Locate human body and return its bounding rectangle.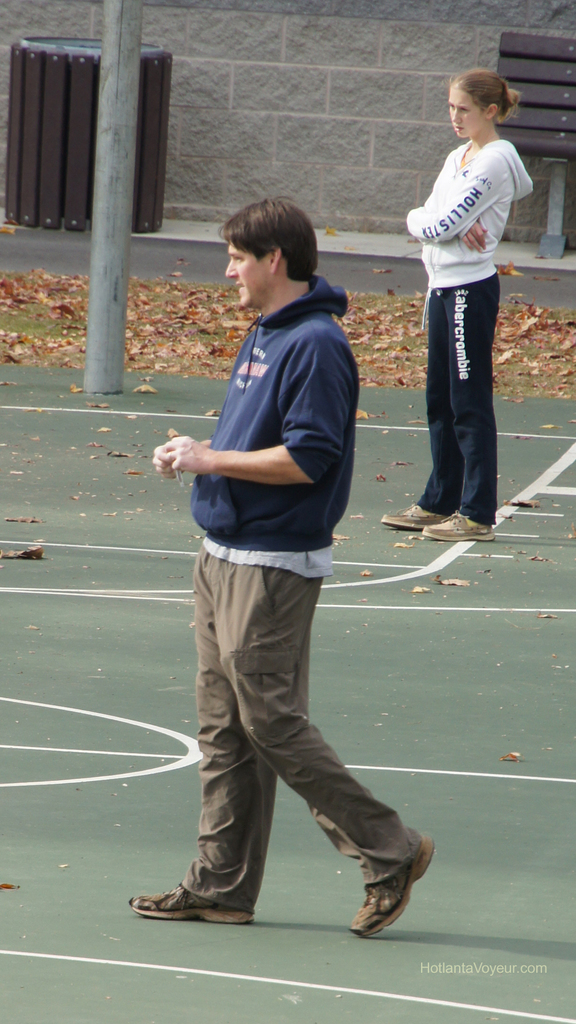
bbox=(161, 184, 409, 919).
